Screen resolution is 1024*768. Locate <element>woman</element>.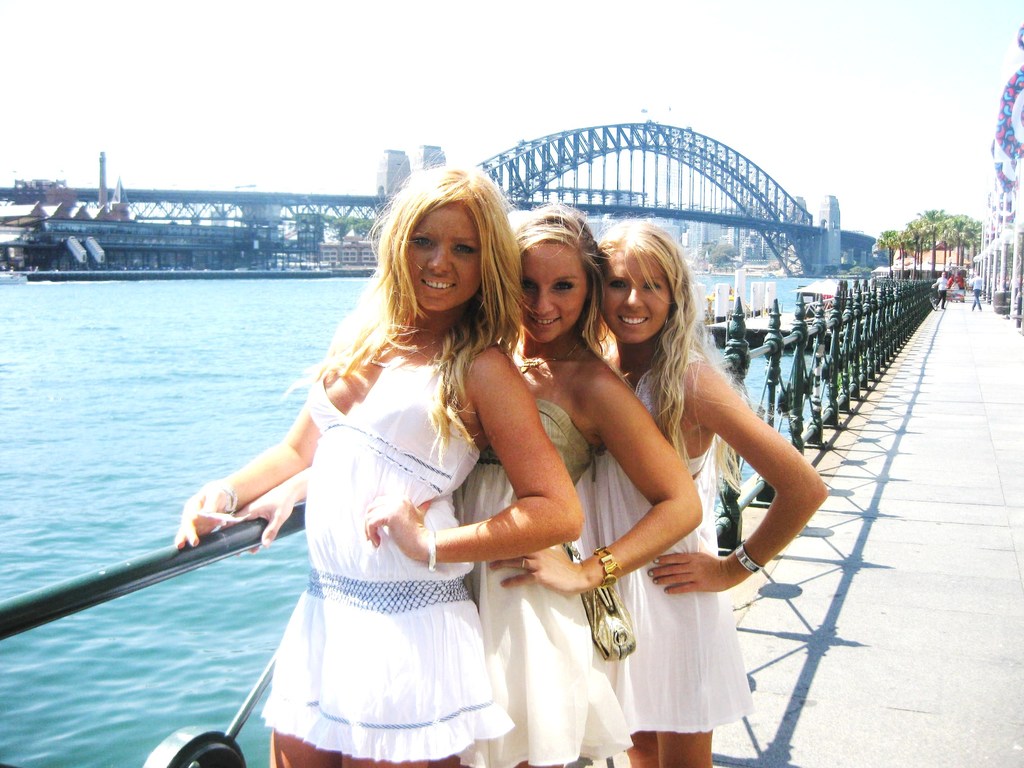
BBox(210, 197, 702, 767).
